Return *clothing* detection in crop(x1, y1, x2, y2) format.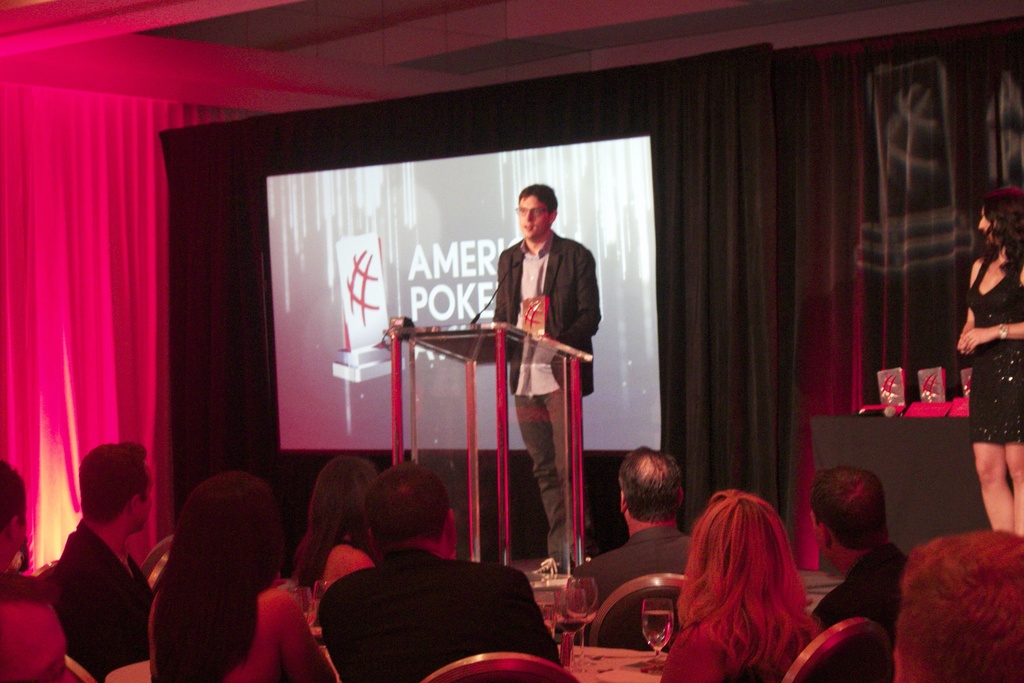
crop(811, 537, 907, 644).
